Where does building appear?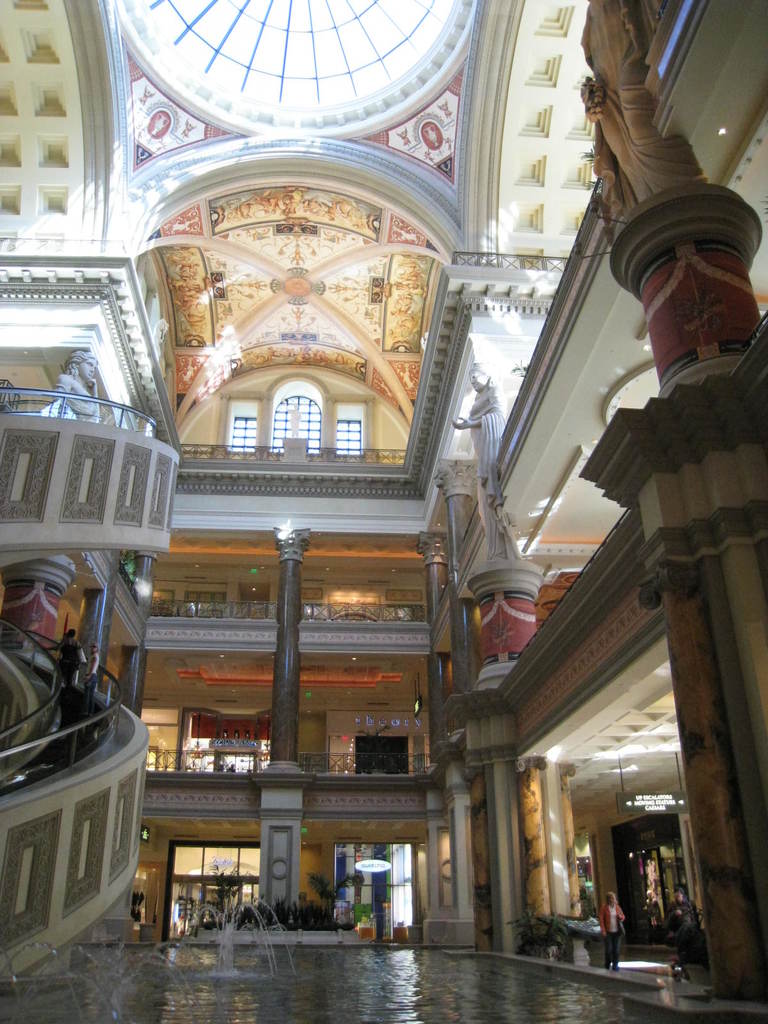
Appears at (left=0, top=0, right=767, bottom=1023).
